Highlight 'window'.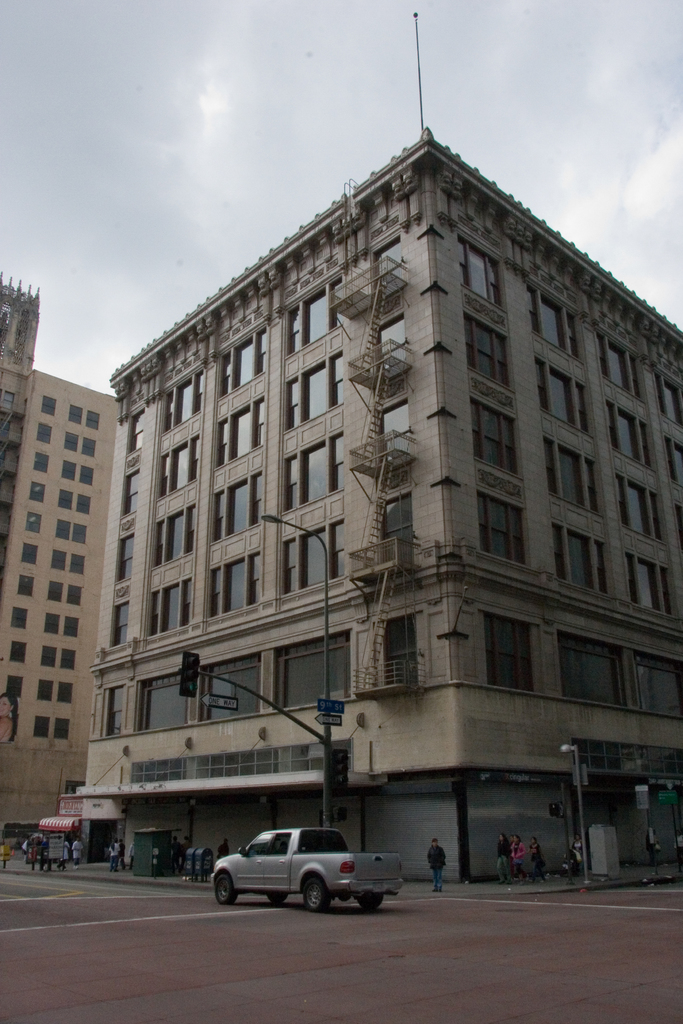
Highlighted region: (left=476, top=495, right=525, bottom=561).
